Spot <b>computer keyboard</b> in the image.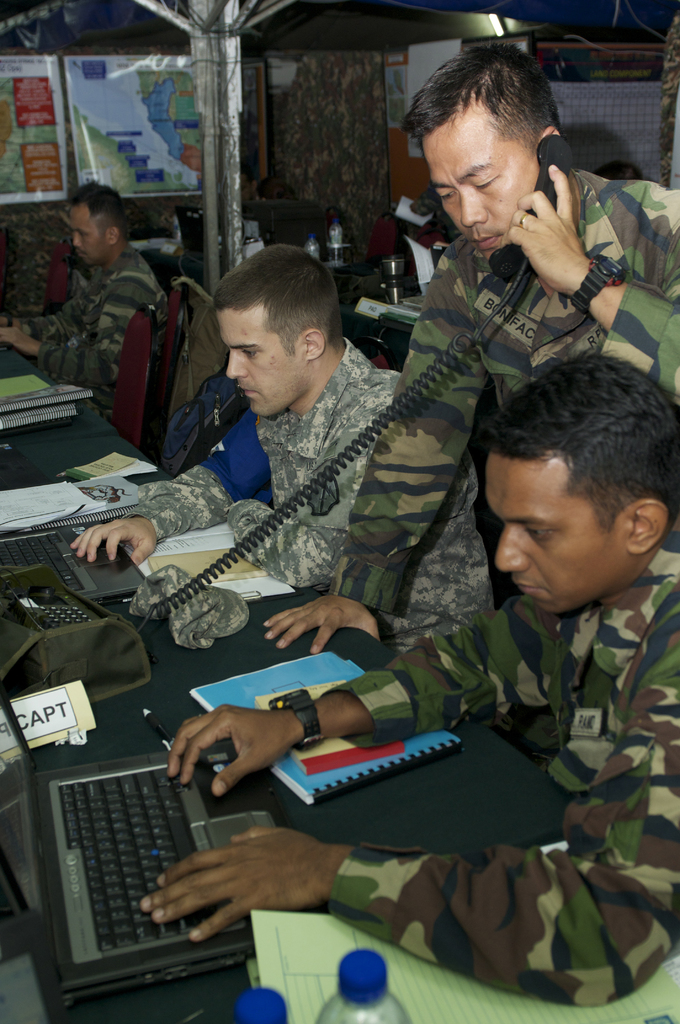
<b>computer keyboard</b> found at x1=49, y1=764, x2=234, y2=956.
